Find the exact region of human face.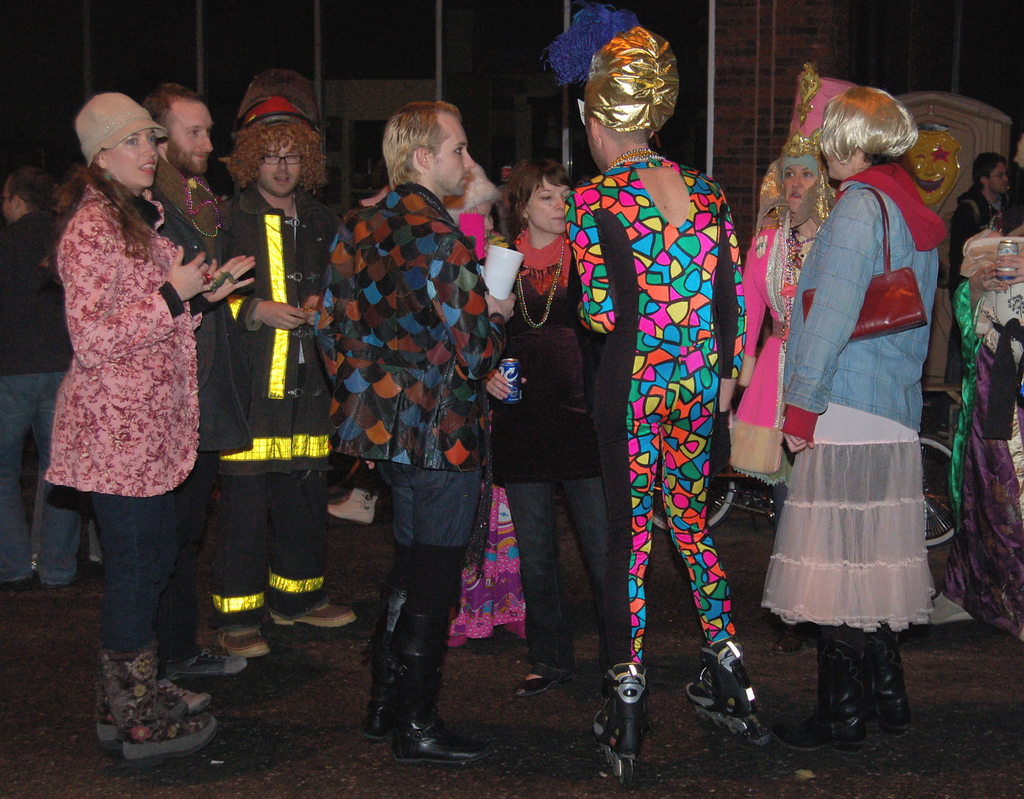
Exact region: [166, 99, 212, 179].
